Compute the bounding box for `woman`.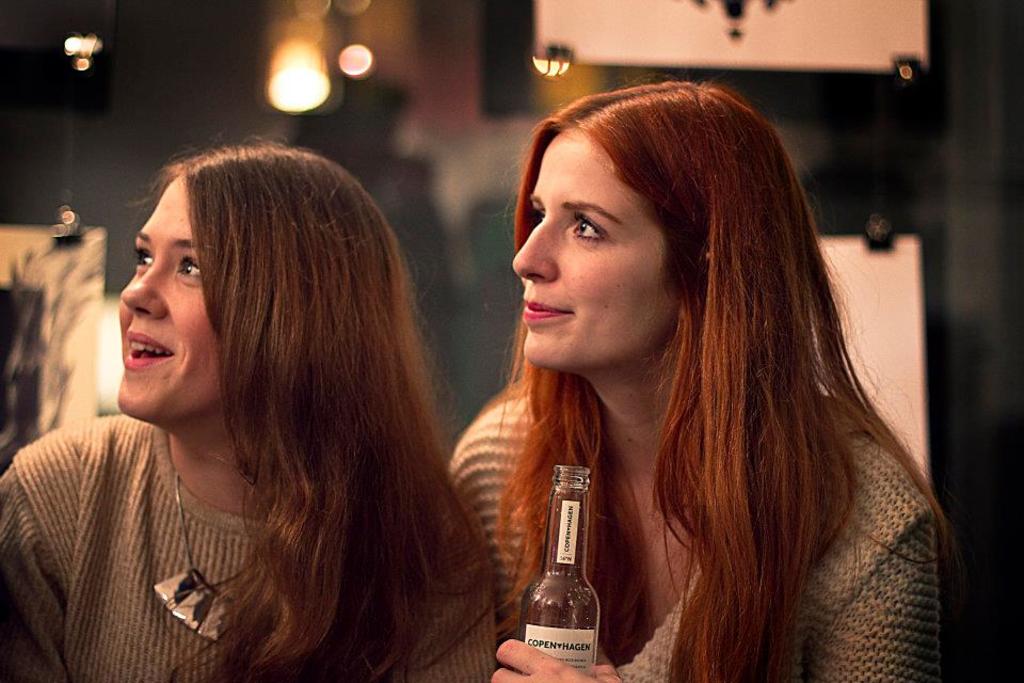
10:115:506:677.
